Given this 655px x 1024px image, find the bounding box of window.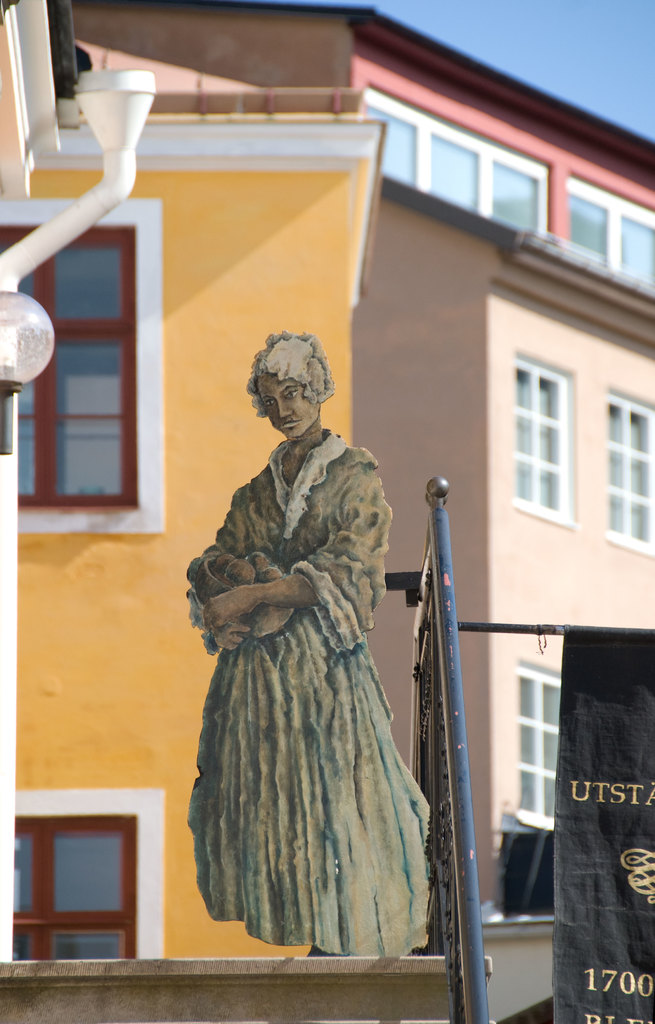
{"x1": 519, "y1": 657, "x2": 553, "y2": 843}.
